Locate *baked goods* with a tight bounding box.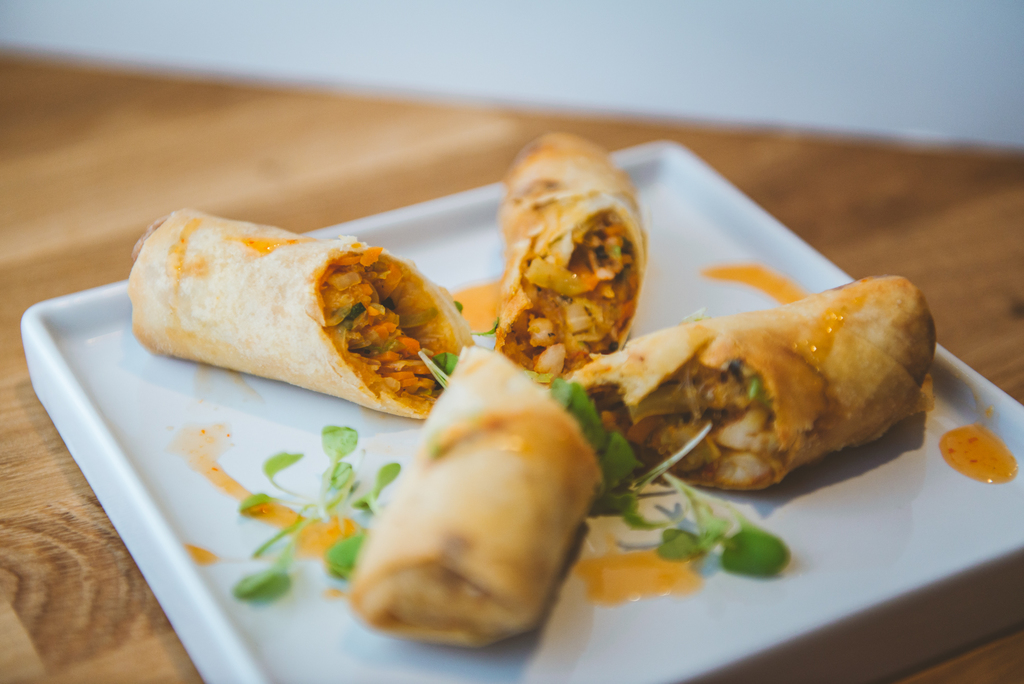
region(497, 118, 645, 360).
